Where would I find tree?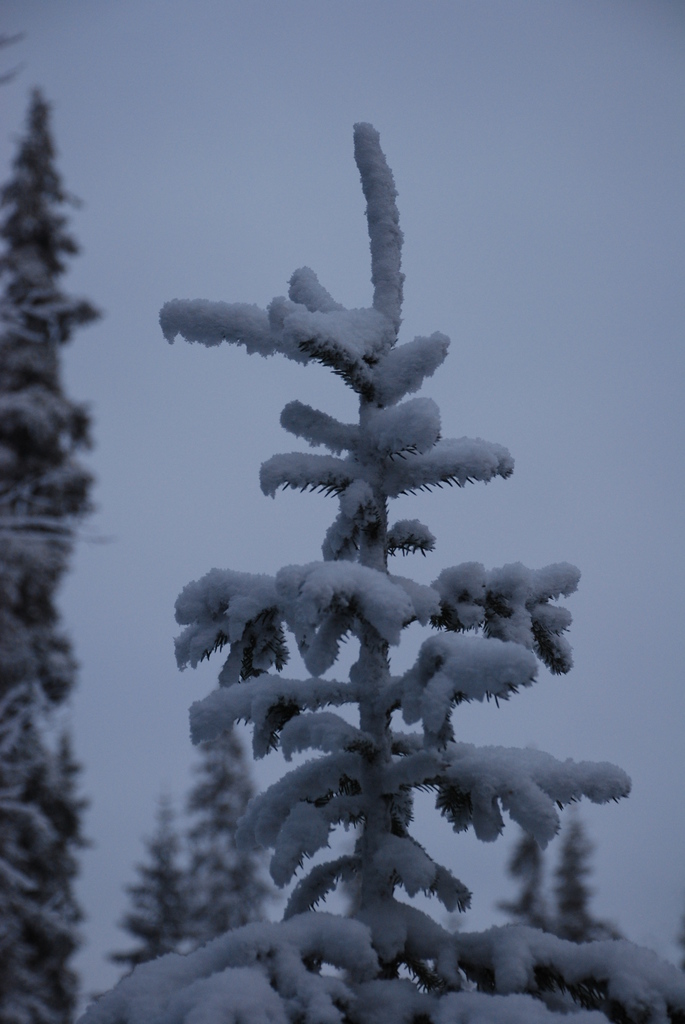
At (left=499, top=833, right=550, bottom=940).
